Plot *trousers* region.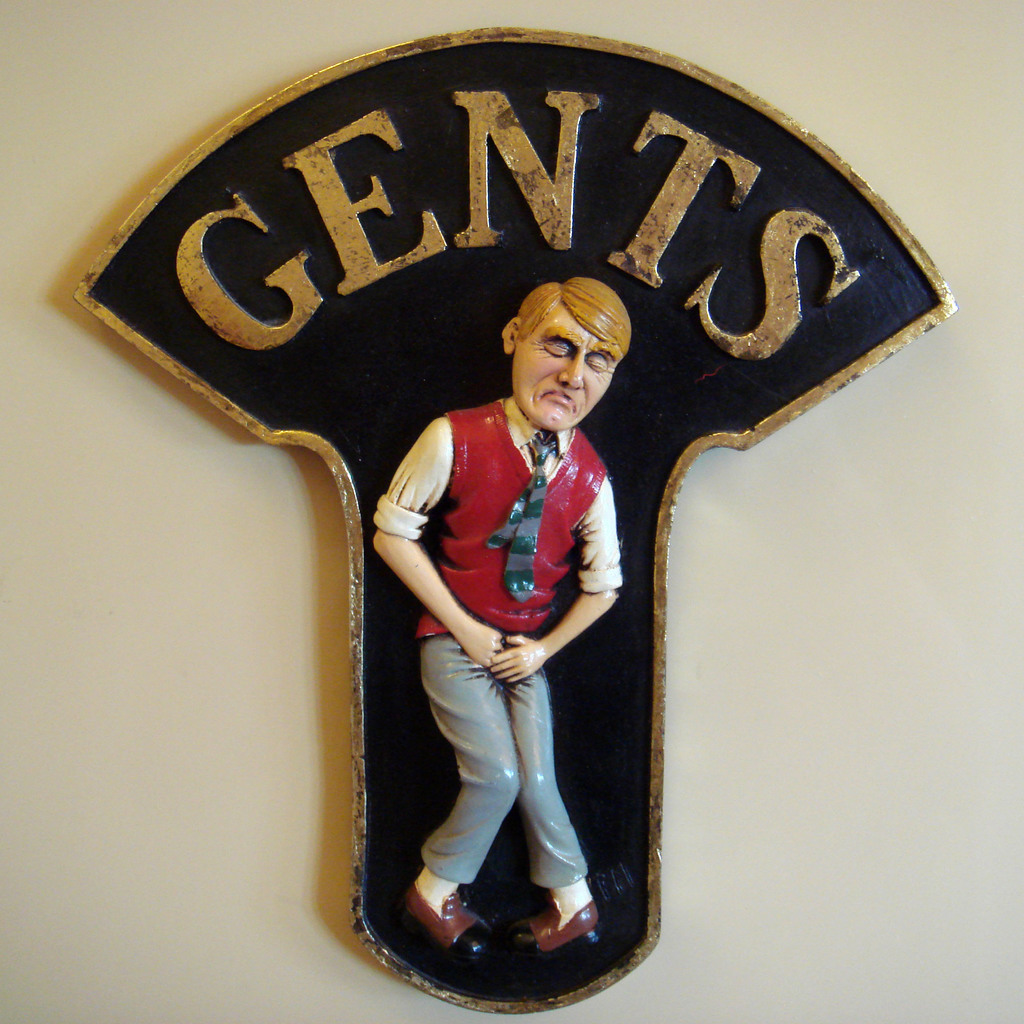
Plotted at l=381, t=604, r=632, b=970.
